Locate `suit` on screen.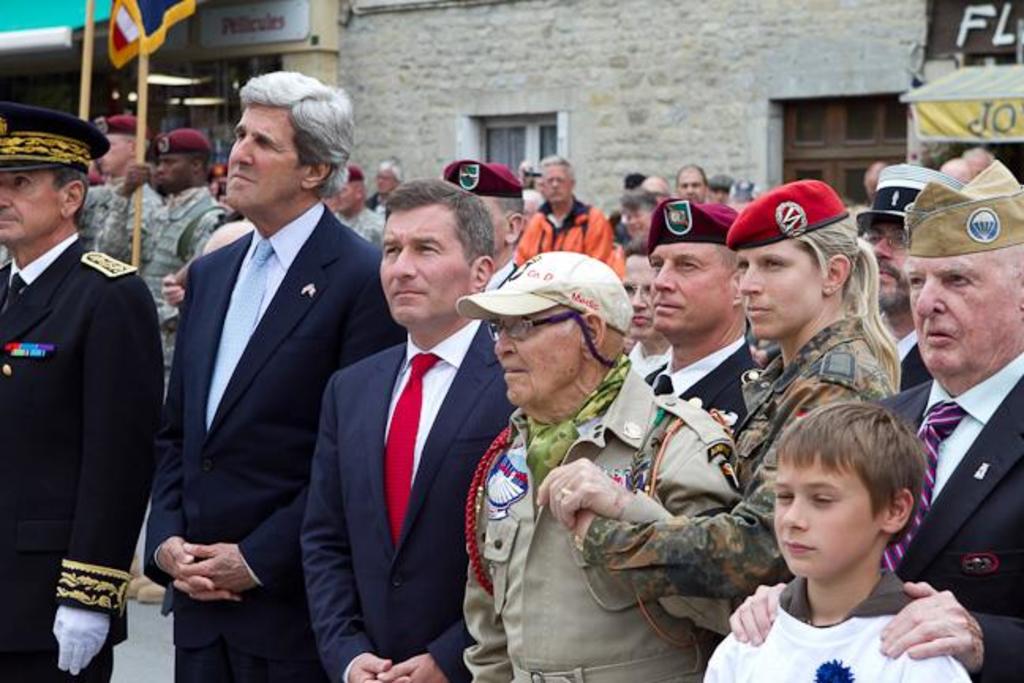
On screen at rect(642, 334, 760, 454).
